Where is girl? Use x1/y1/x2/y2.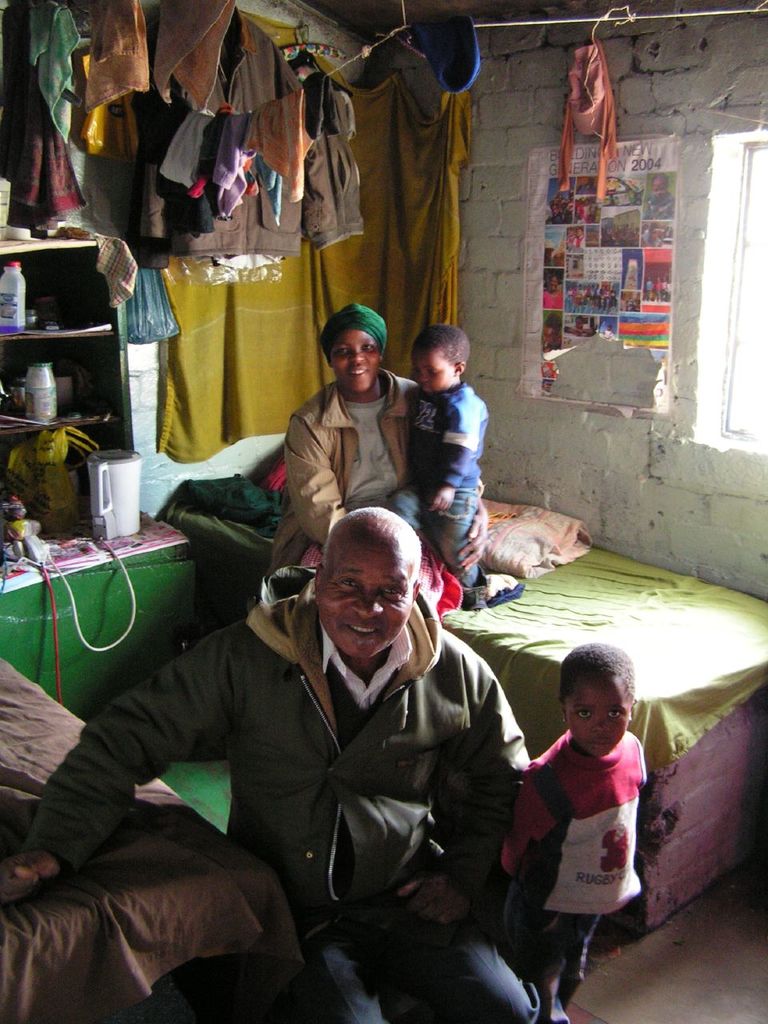
498/638/639/1023.
